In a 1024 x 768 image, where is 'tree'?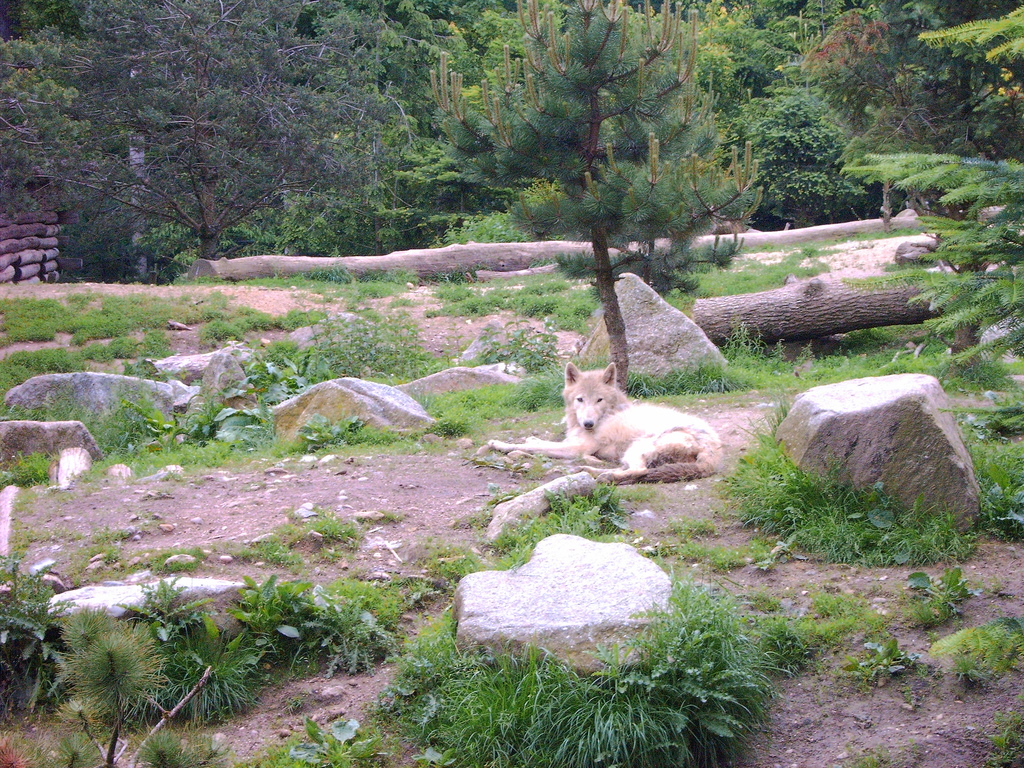
(left=429, top=0, right=767, bottom=394).
